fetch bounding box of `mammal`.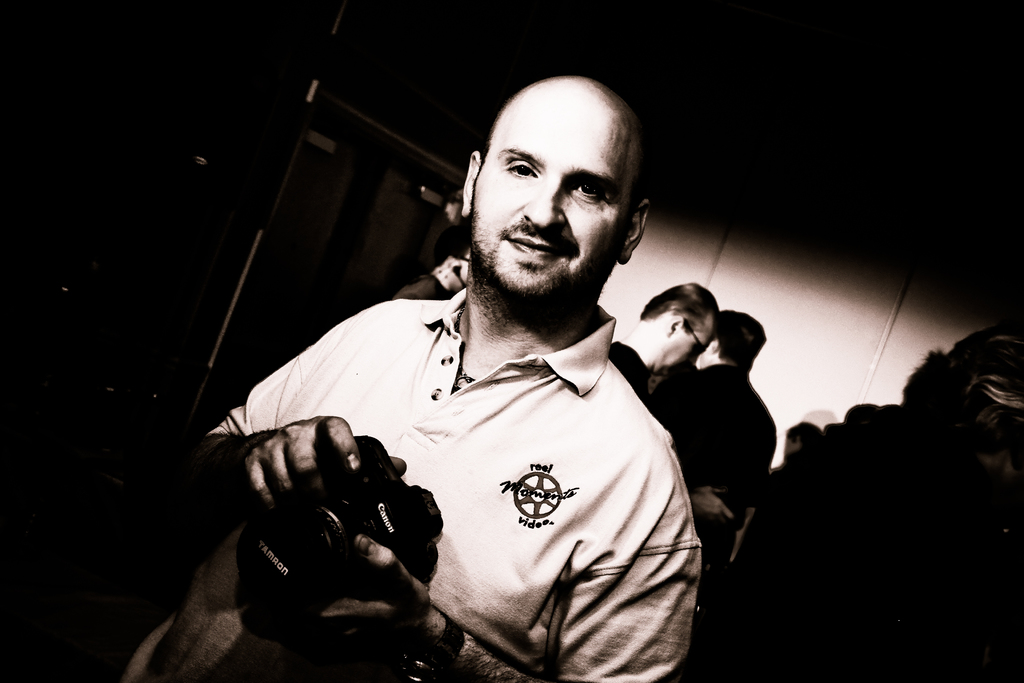
Bbox: bbox(604, 276, 725, 436).
